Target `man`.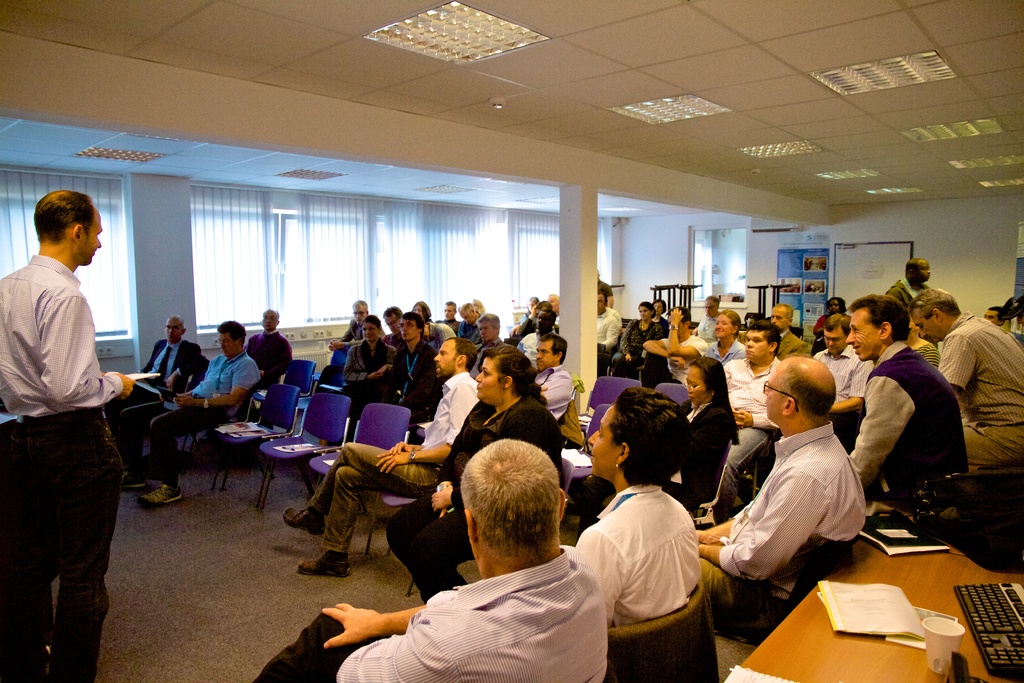
Target region: {"left": 329, "top": 296, "right": 380, "bottom": 357}.
